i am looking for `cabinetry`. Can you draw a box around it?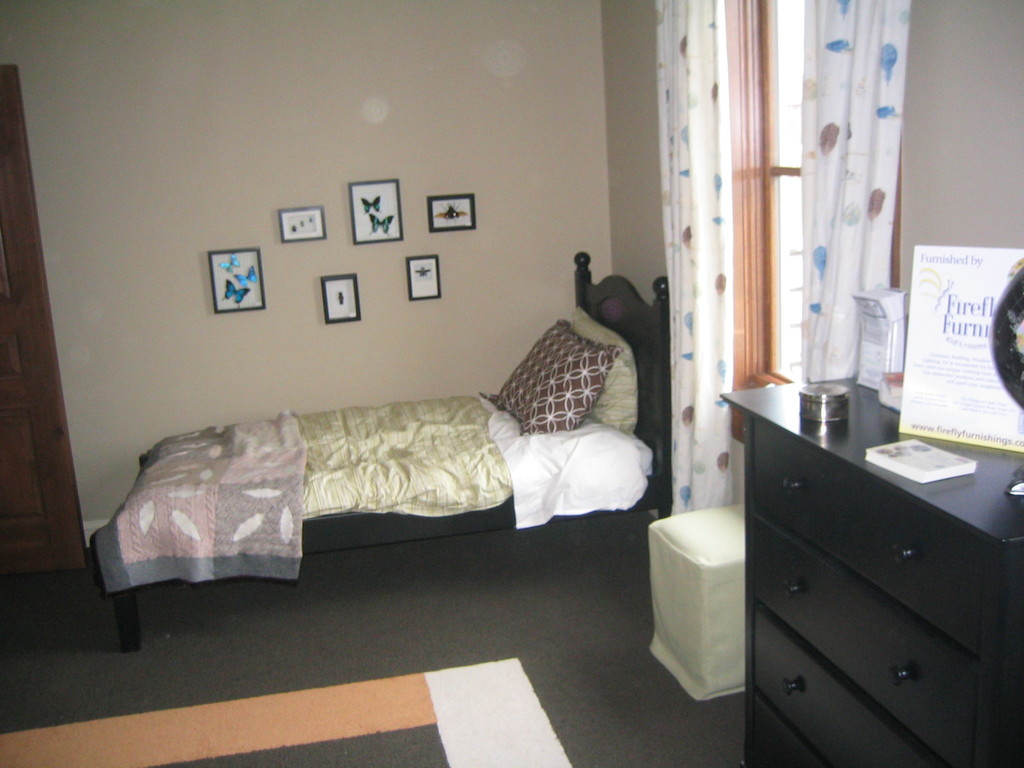
Sure, the bounding box is [x1=749, y1=525, x2=978, y2=761].
